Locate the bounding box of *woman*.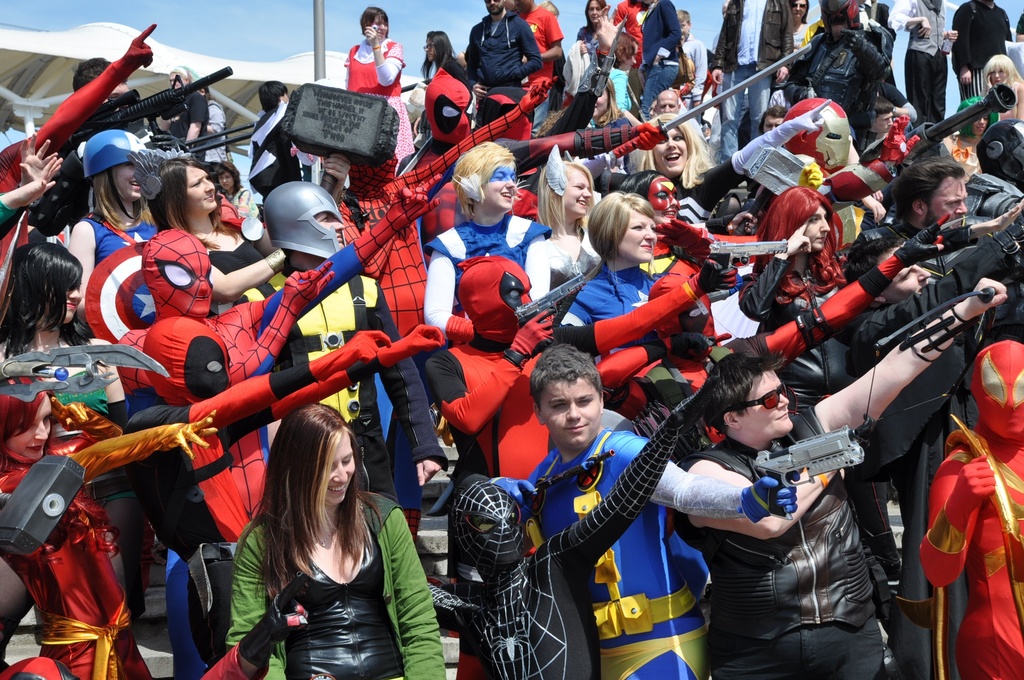
Bounding box: detection(563, 191, 664, 325).
